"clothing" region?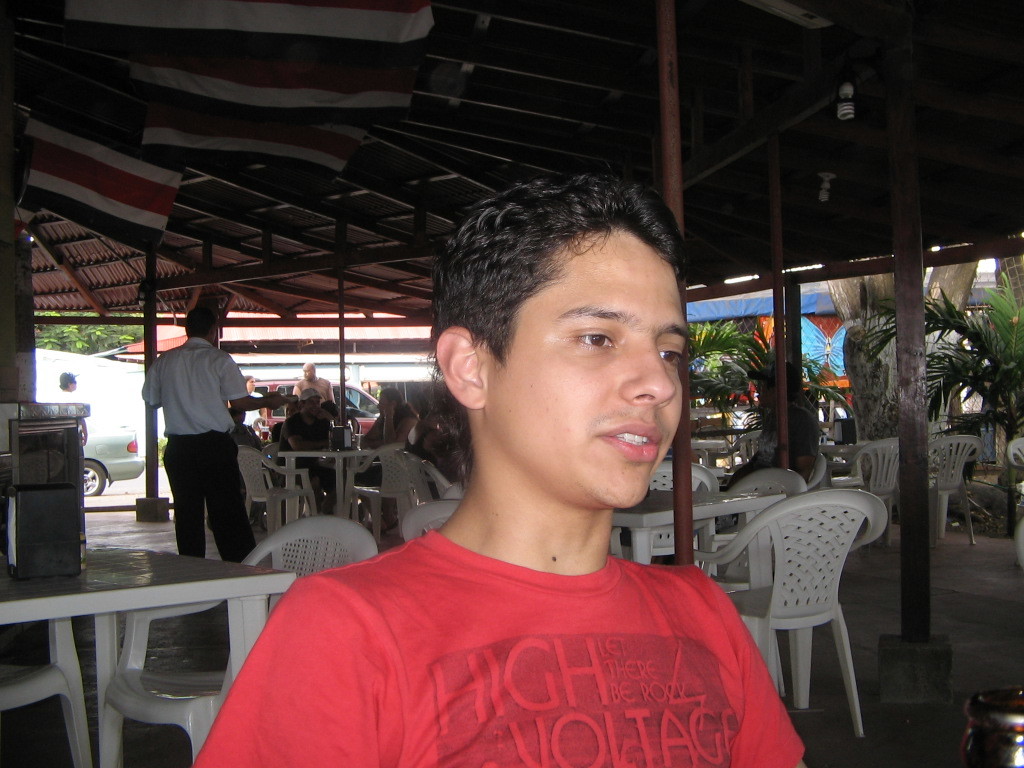
select_region(277, 409, 336, 508)
